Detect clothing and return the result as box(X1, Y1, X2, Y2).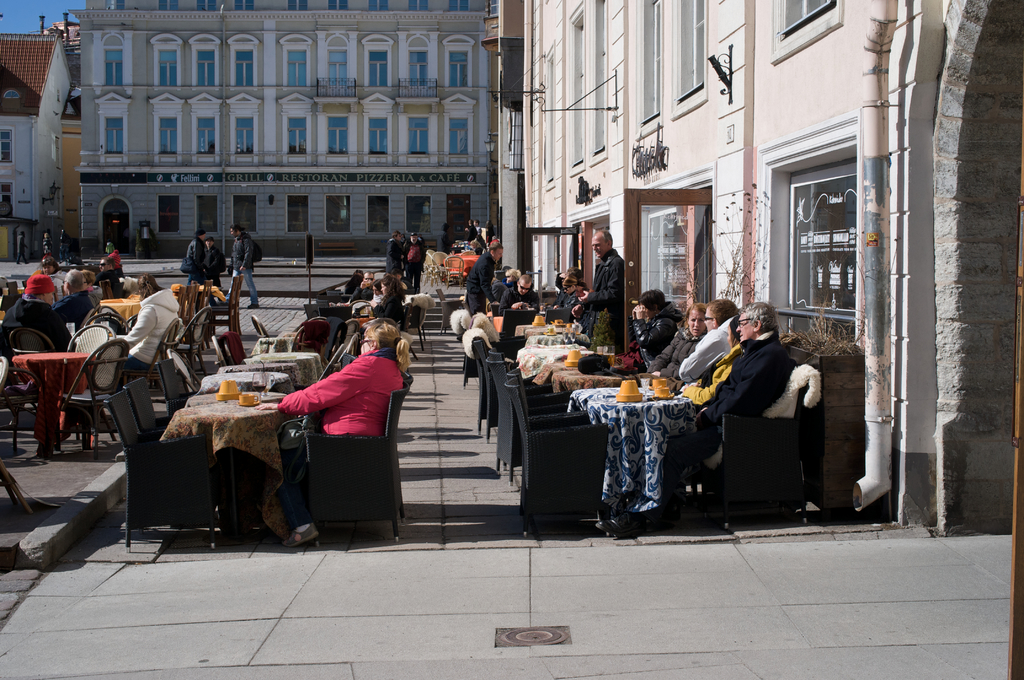
box(60, 236, 67, 259).
